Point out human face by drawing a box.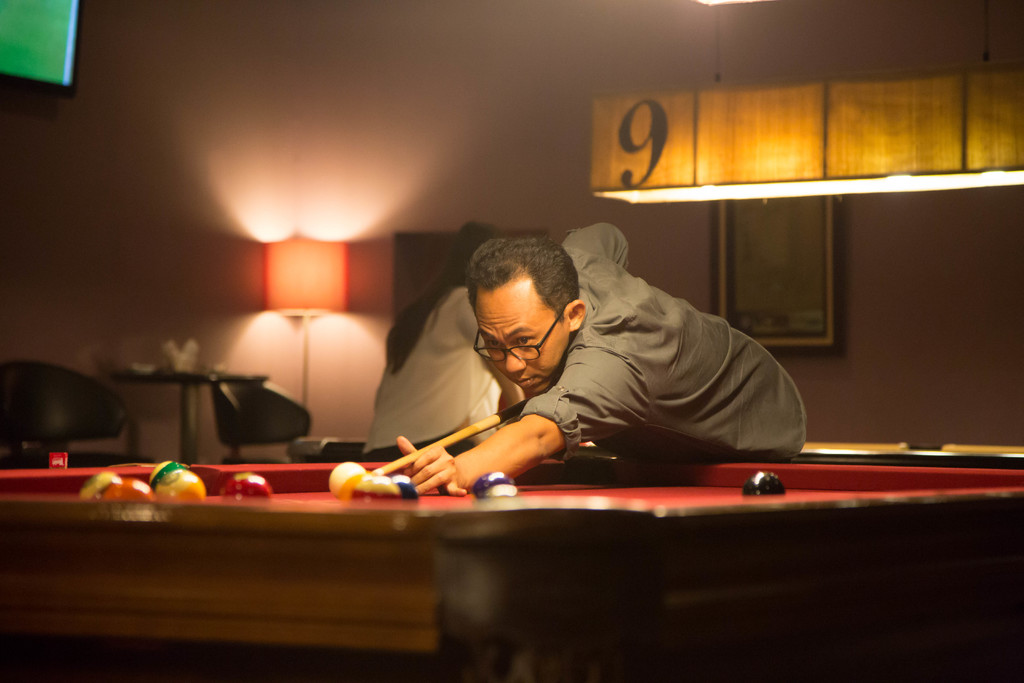
(x1=475, y1=277, x2=572, y2=400).
